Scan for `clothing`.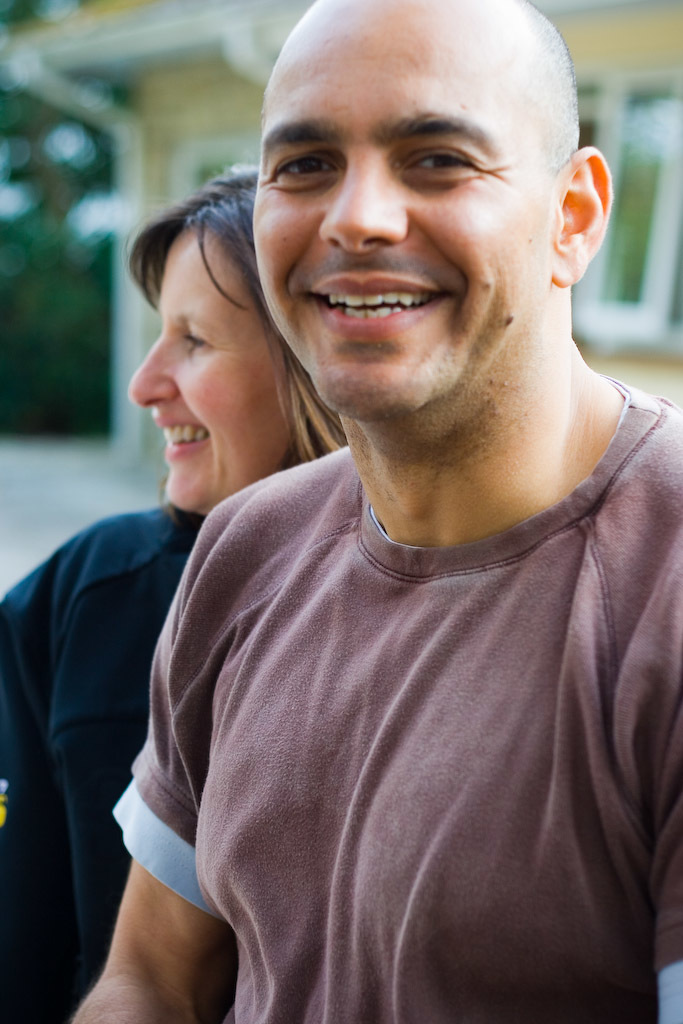
Scan result: pyautogui.locateOnScreen(151, 433, 647, 1001).
